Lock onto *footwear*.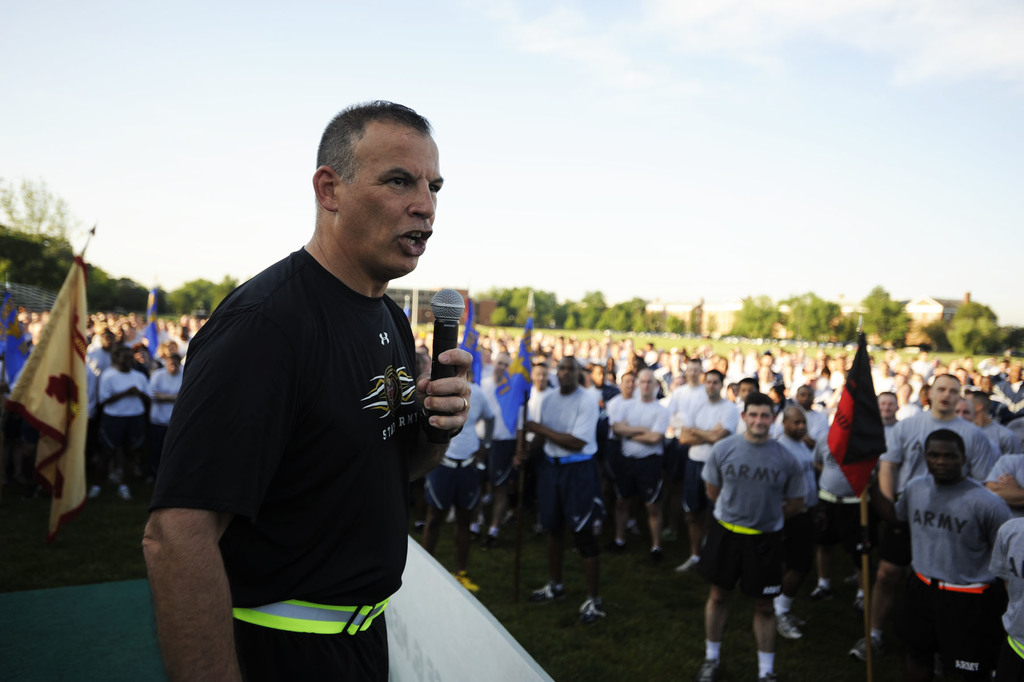
Locked: select_region(482, 531, 500, 549).
